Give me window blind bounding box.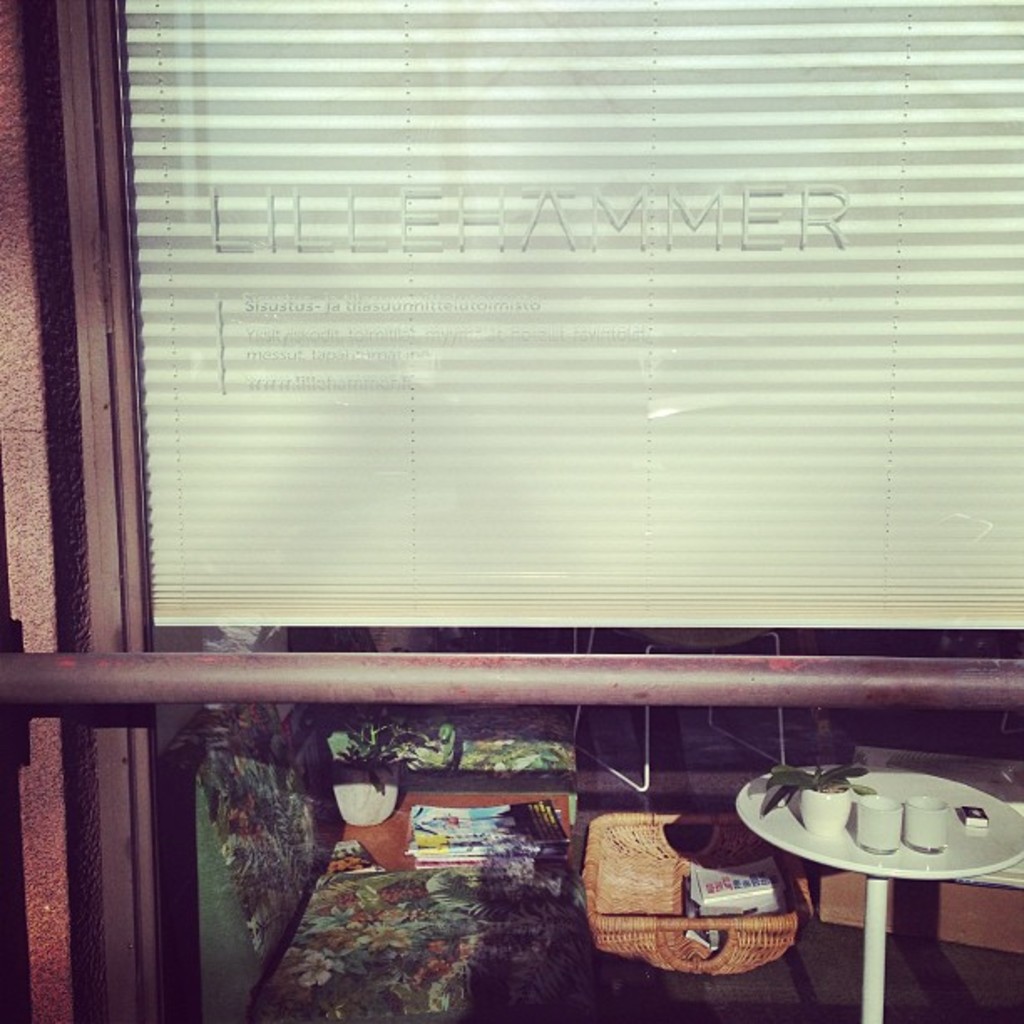
136 0 1022 632.
